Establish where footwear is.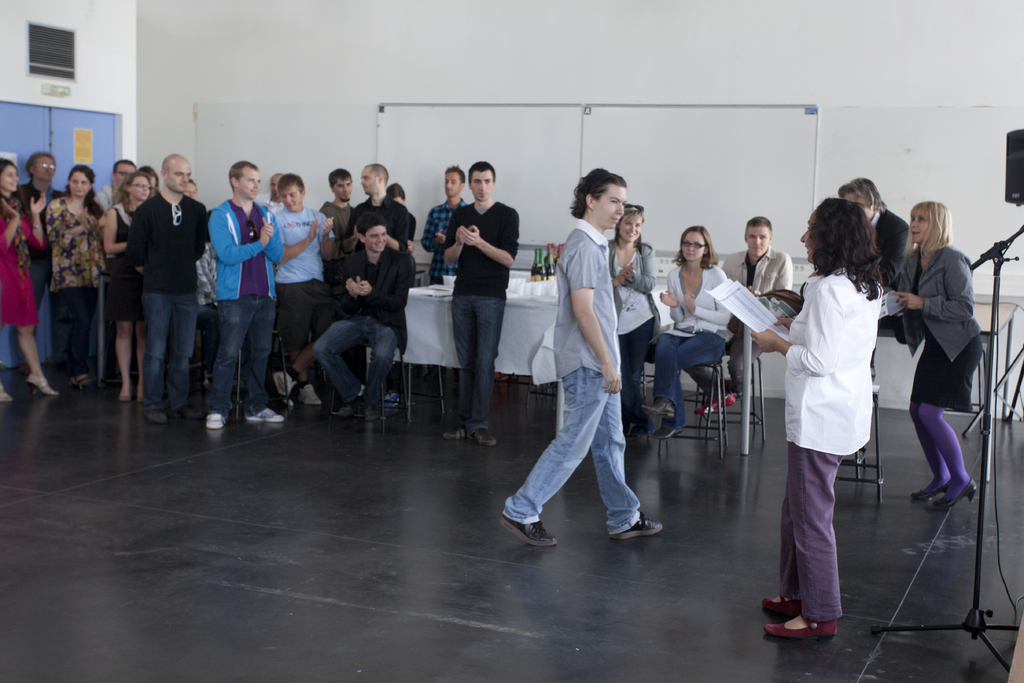
Established at (384,394,399,410).
